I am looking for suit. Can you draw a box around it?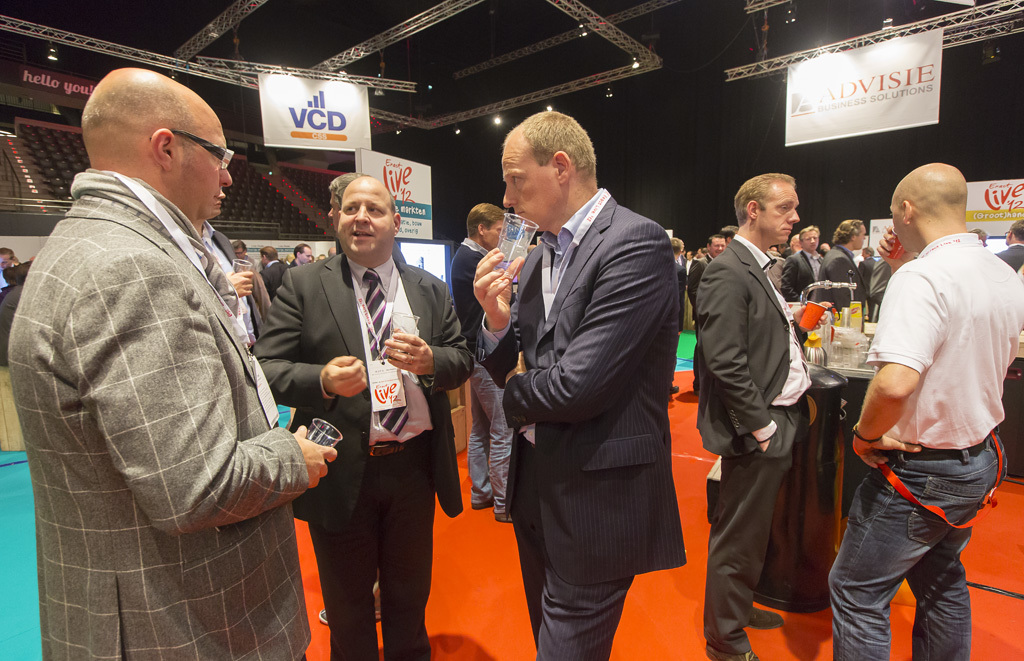
Sure, the bounding box is 470,179,688,660.
